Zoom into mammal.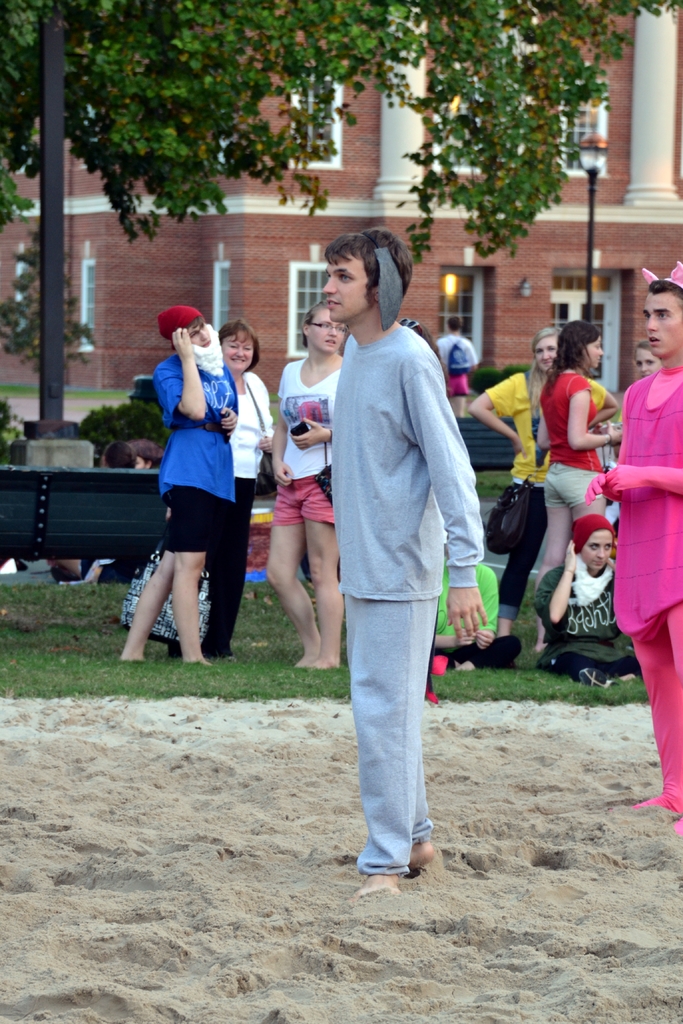
Zoom target: 131 442 162 584.
